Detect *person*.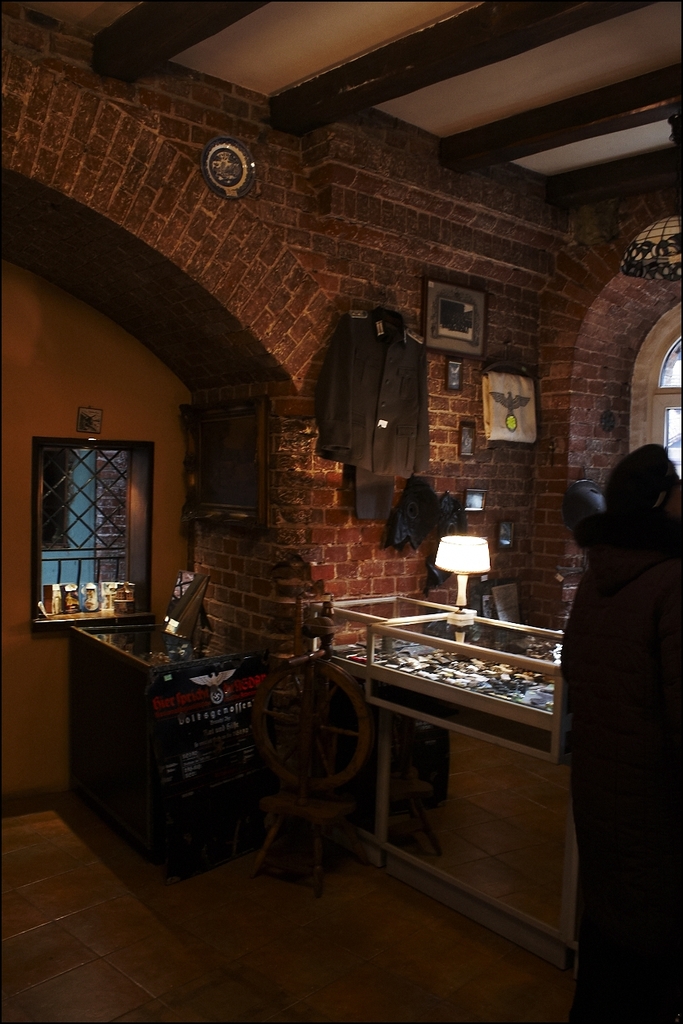
Detected at [554,426,679,959].
